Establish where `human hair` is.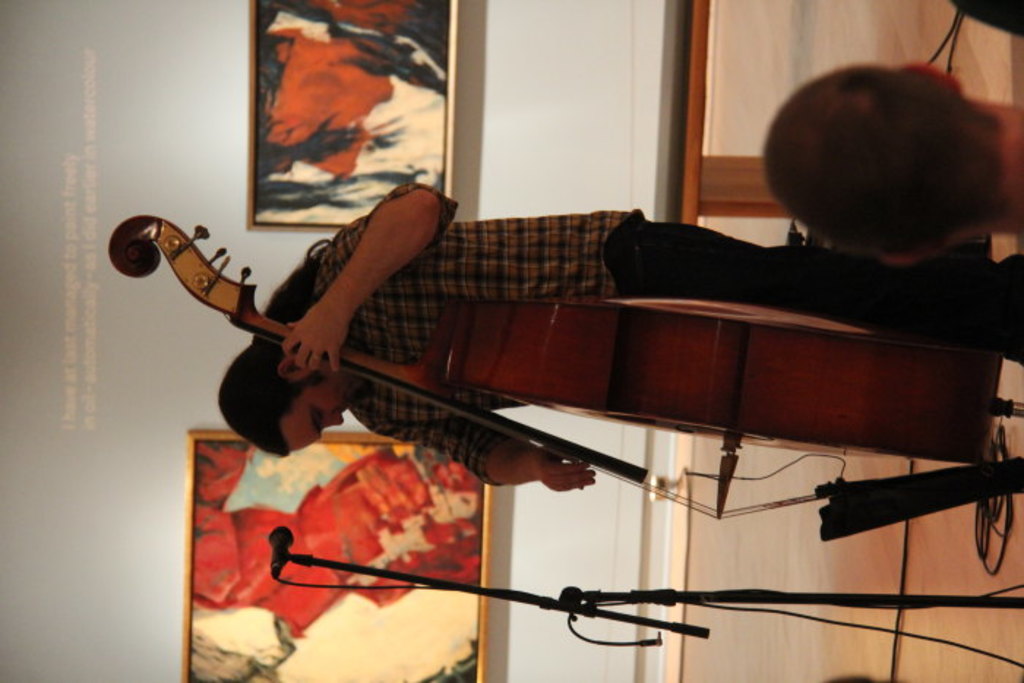
Established at crop(211, 231, 331, 458).
